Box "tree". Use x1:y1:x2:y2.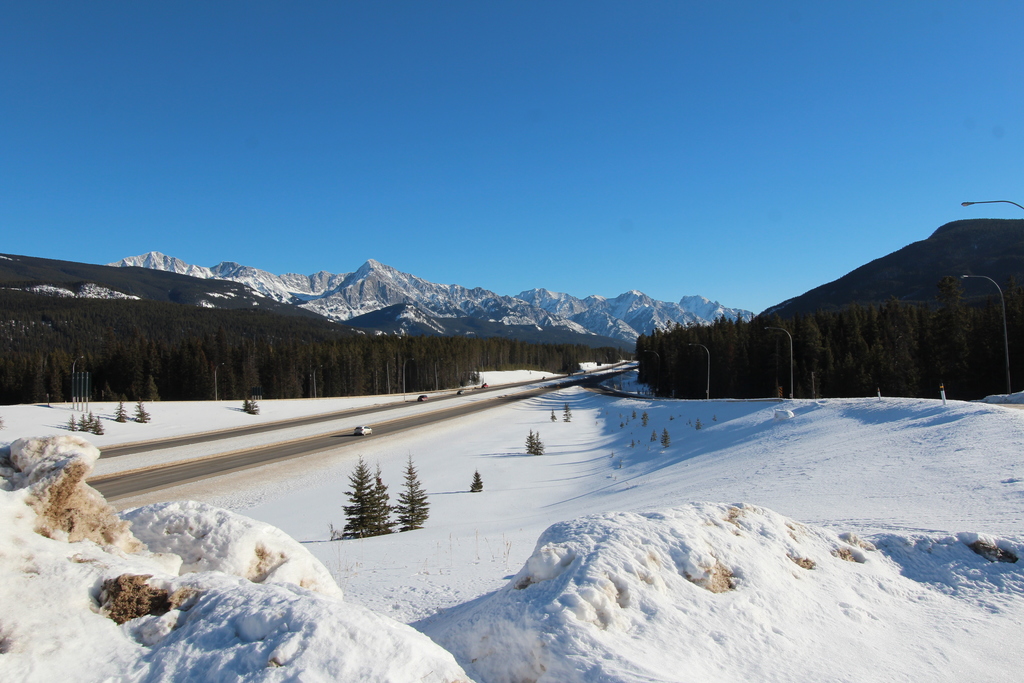
635:390:645:397.
